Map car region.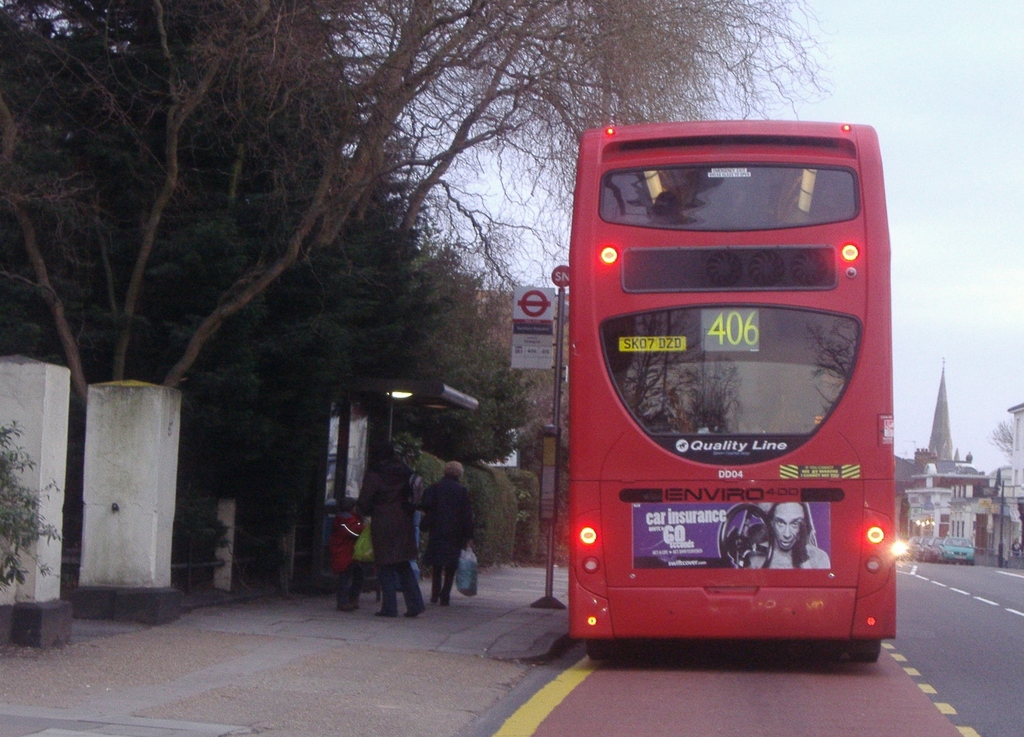
Mapped to [left=904, top=534, right=921, bottom=560].
